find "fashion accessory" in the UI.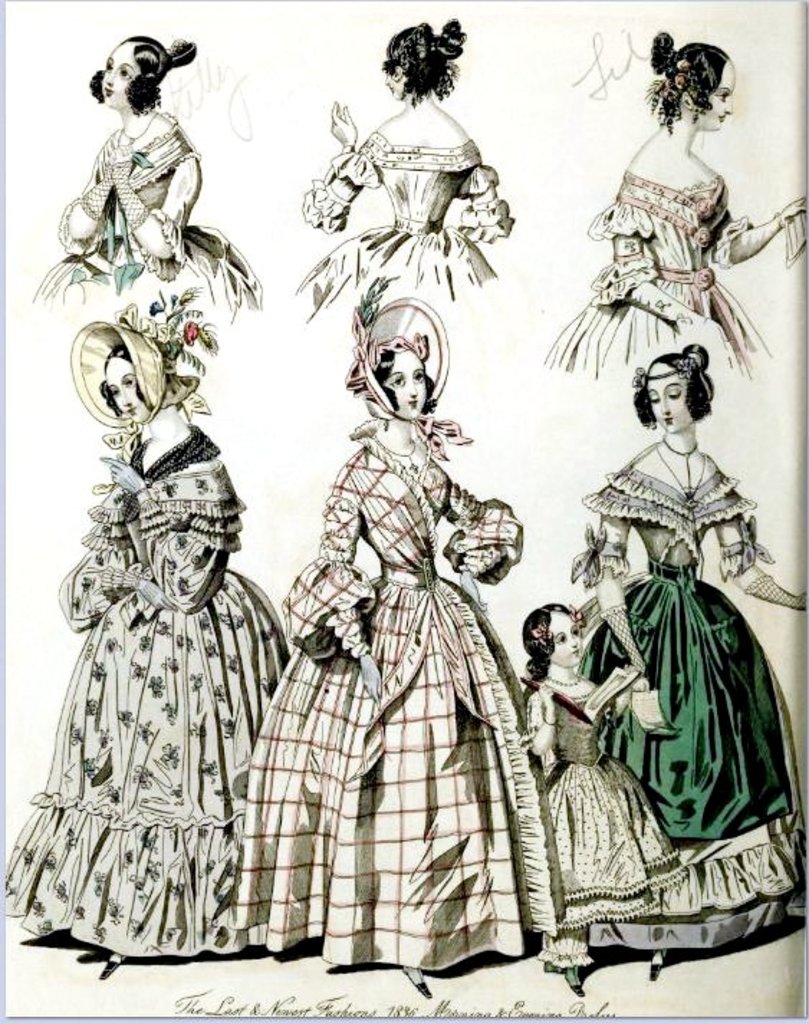
UI element at bbox=[372, 432, 421, 473].
